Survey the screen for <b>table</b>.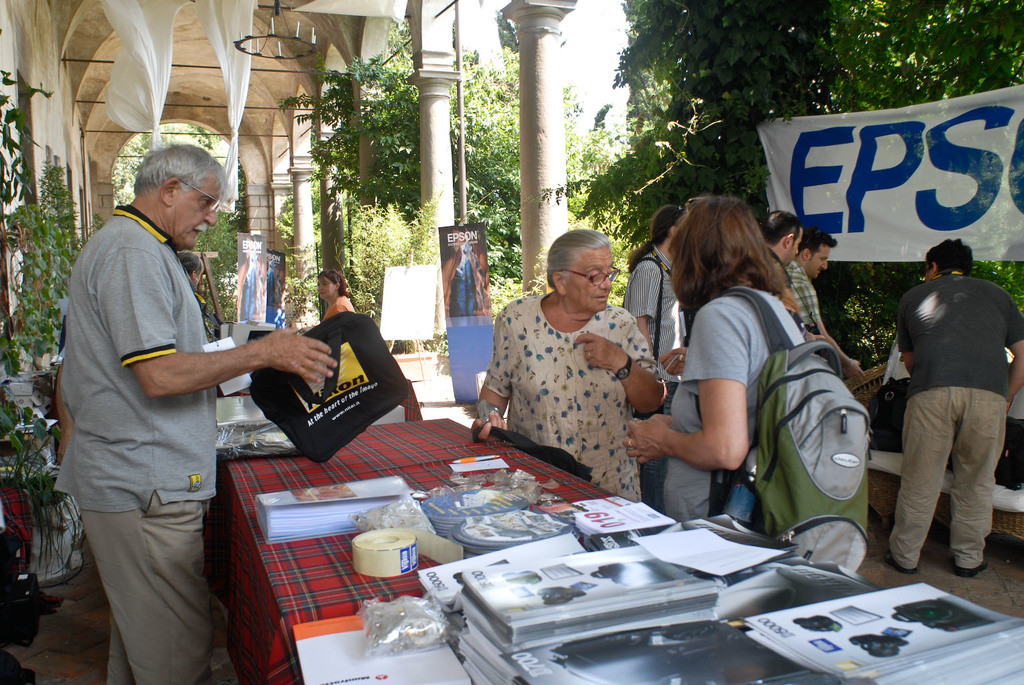
Survey found: locate(222, 417, 1023, 684).
